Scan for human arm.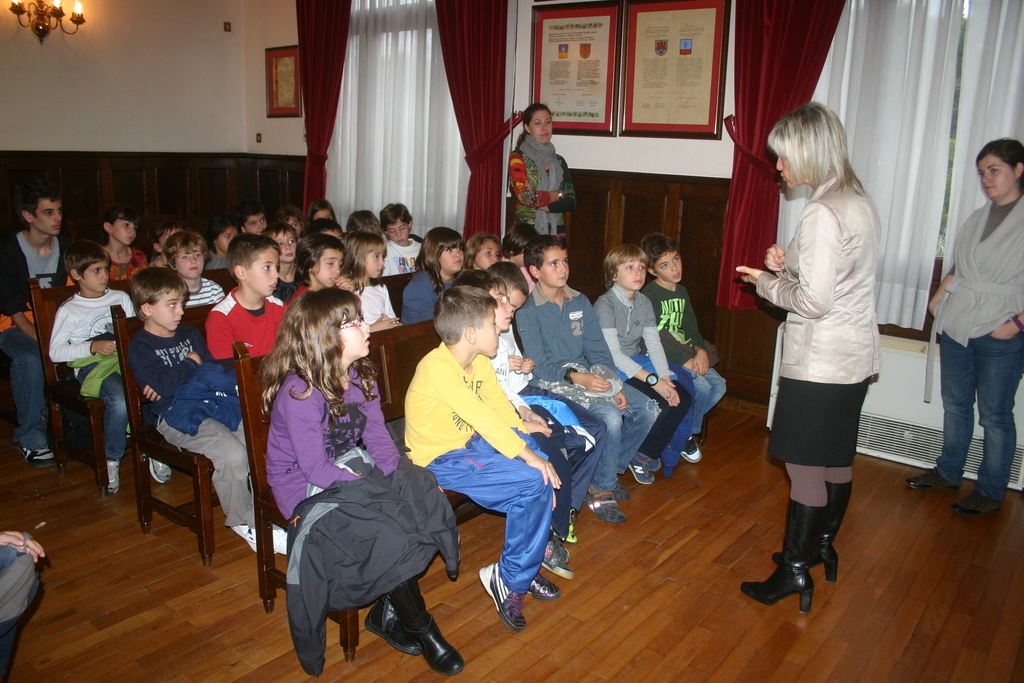
Scan result: select_region(205, 250, 225, 274).
